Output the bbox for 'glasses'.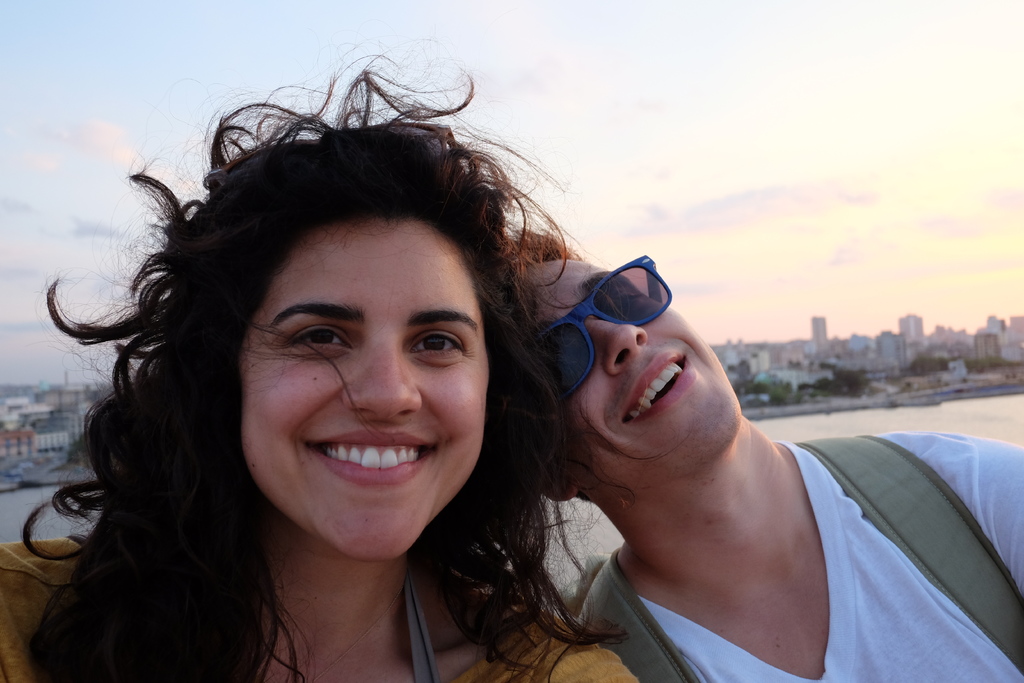
(523,254,673,399).
